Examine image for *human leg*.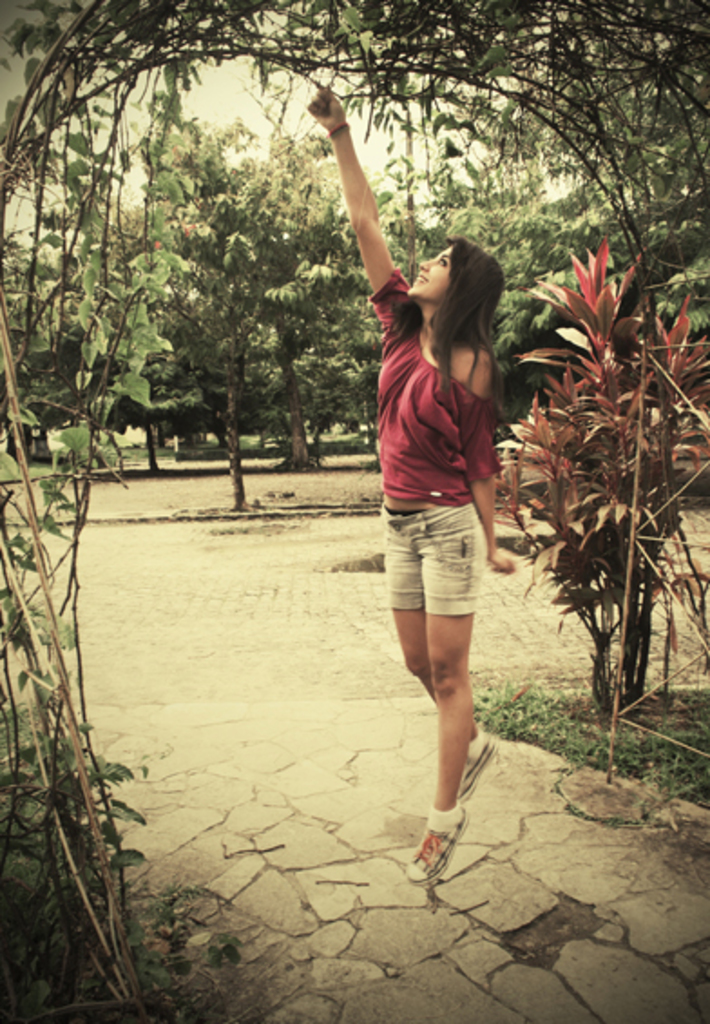
Examination result: 388,513,504,796.
